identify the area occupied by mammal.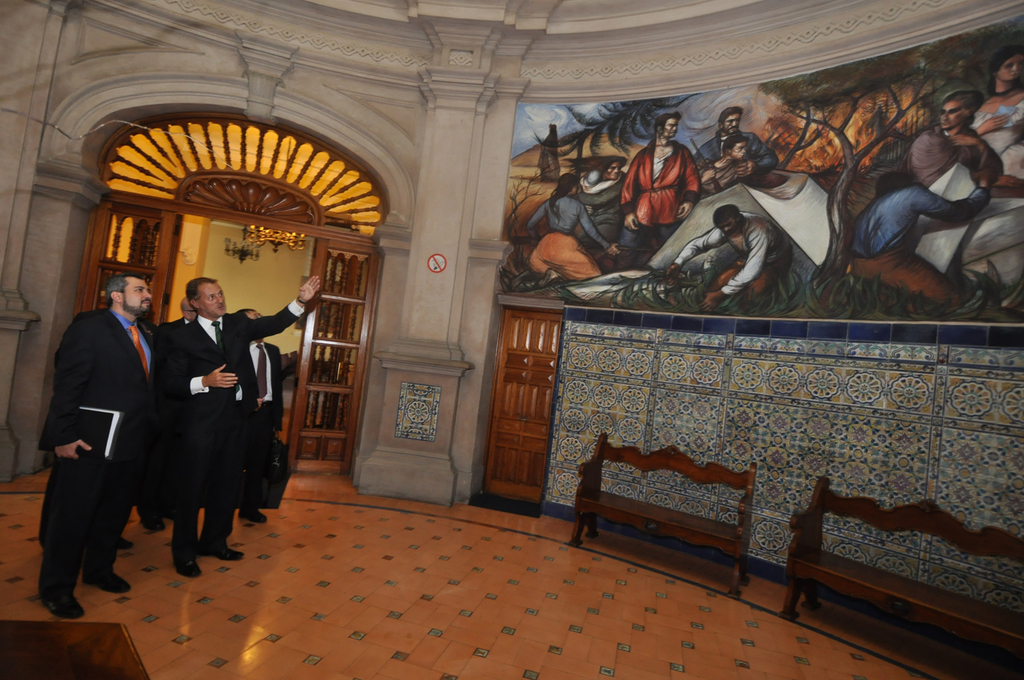
Area: (846,165,988,314).
